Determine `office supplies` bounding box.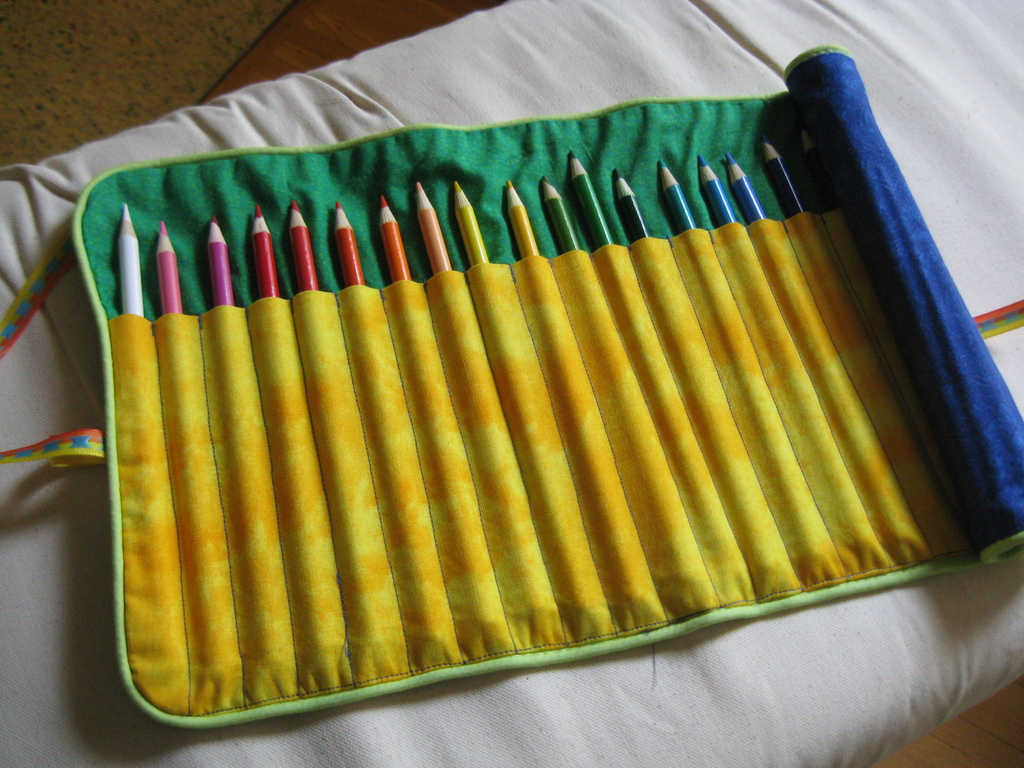
Determined: 573, 155, 613, 248.
